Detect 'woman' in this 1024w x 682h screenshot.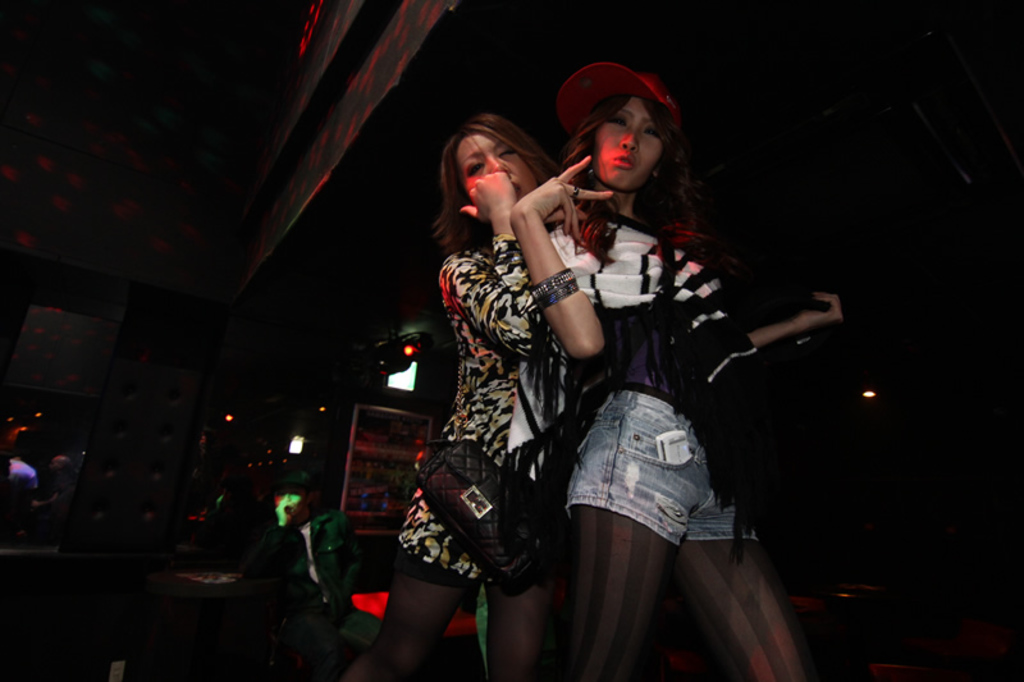
Detection: bbox=[506, 56, 850, 681].
